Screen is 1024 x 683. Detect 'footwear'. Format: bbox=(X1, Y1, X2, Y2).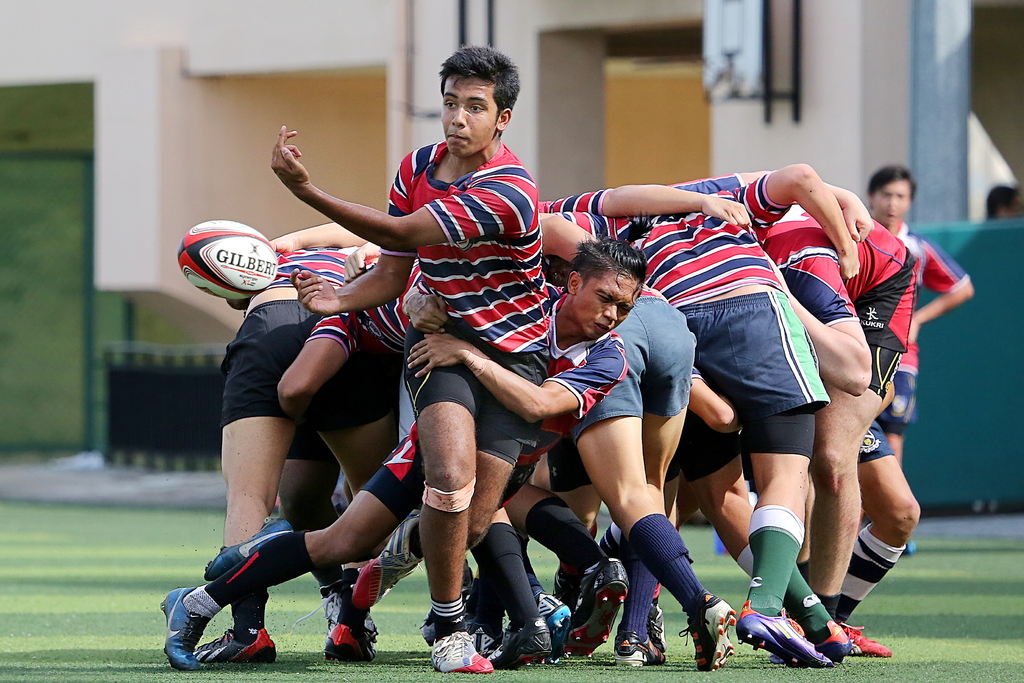
bbox=(494, 614, 549, 663).
